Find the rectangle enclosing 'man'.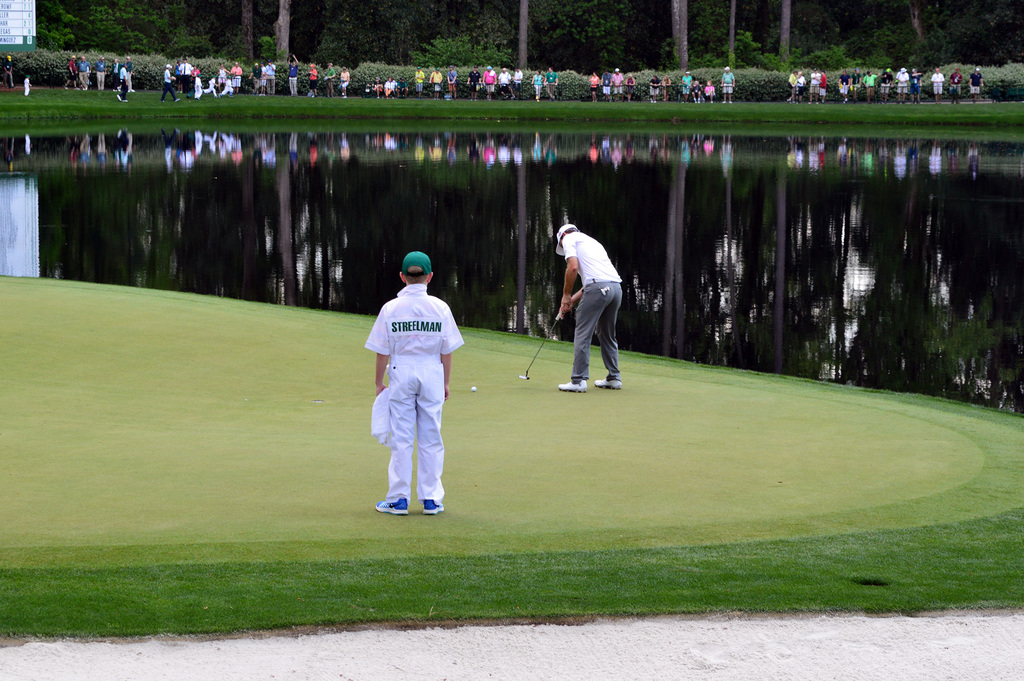
(601,70,609,100).
